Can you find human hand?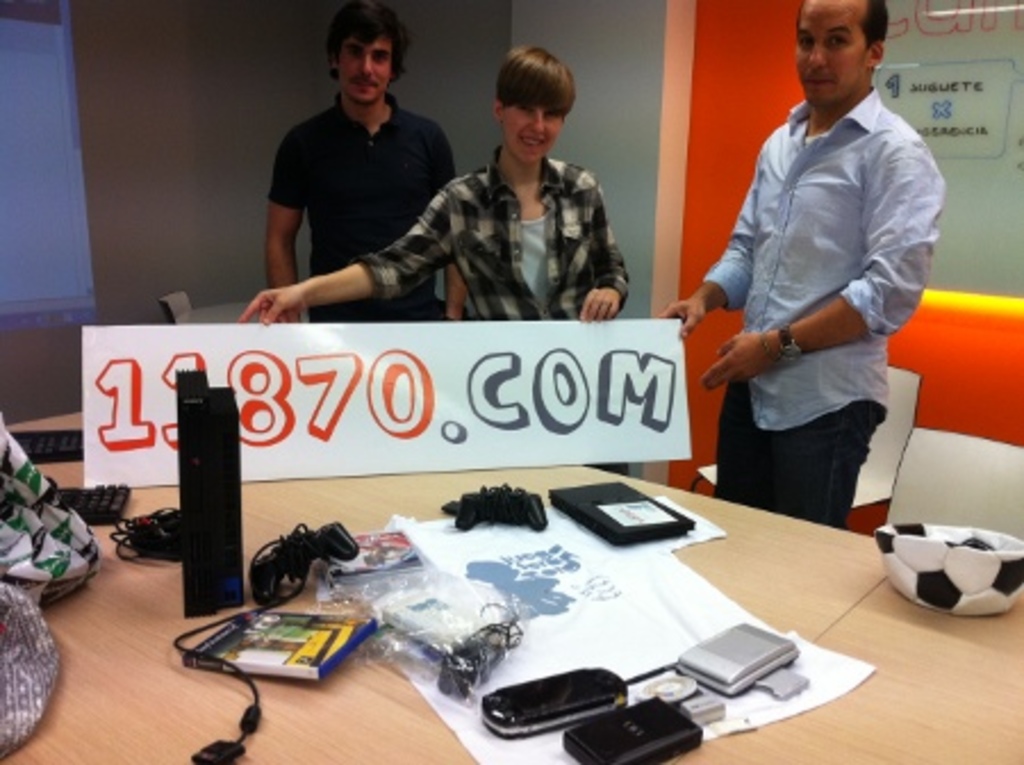
Yes, bounding box: x1=701 y1=328 x2=767 y2=392.
